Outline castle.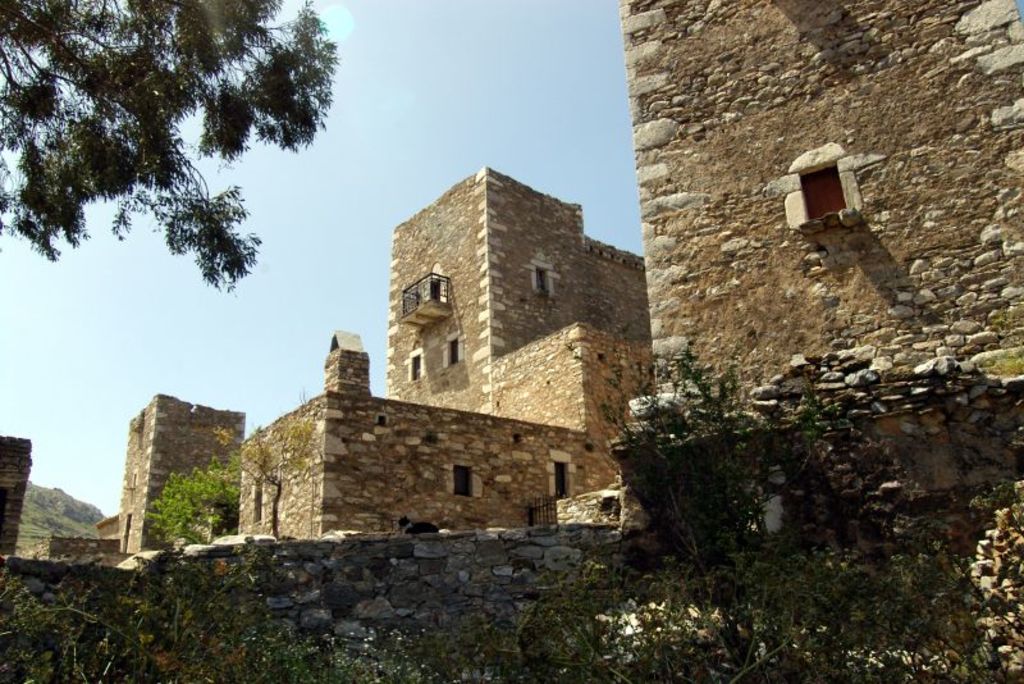
Outline: (x1=28, y1=393, x2=255, y2=574).
